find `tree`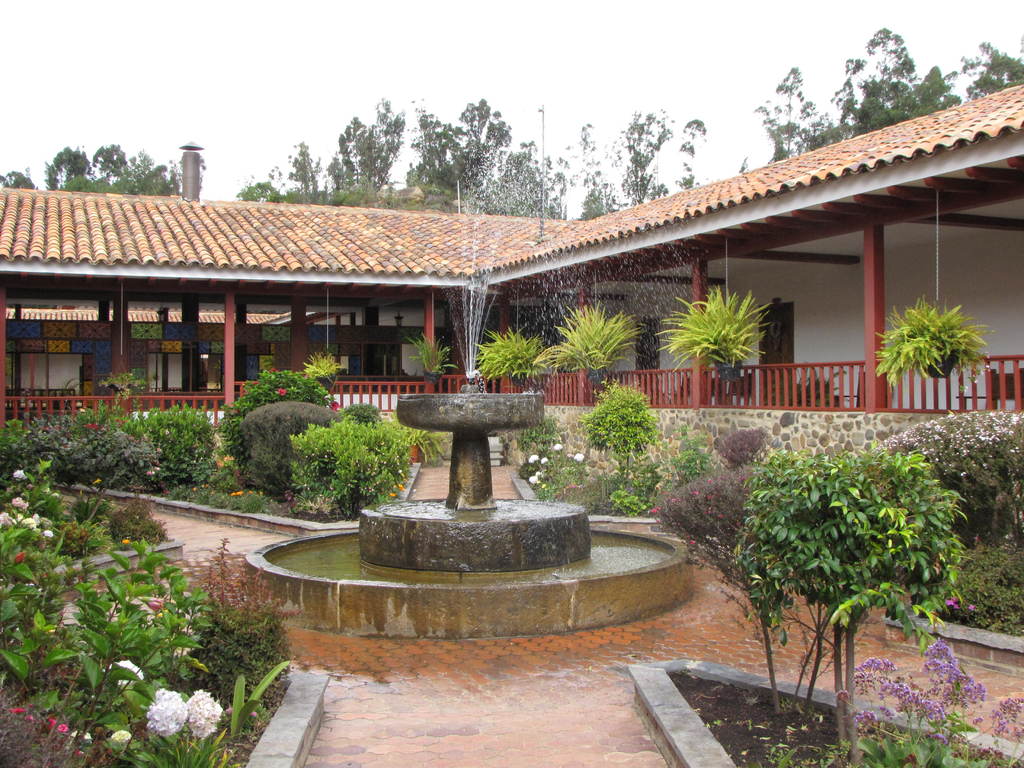
<region>838, 23, 938, 124</region>
